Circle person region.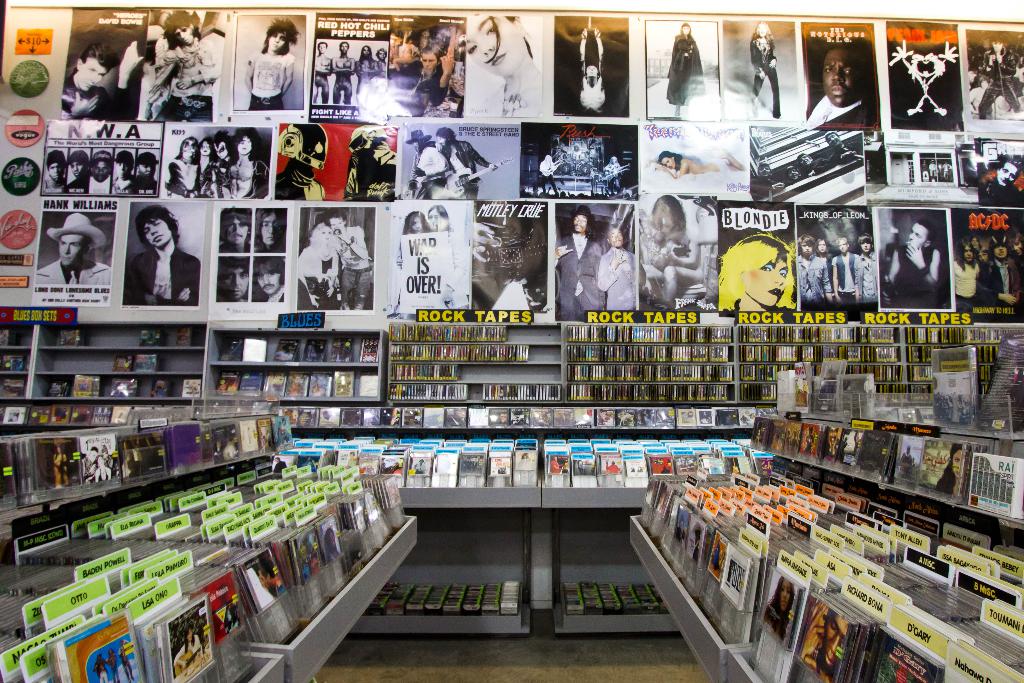
Region: region(297, 224, 339, 307).
